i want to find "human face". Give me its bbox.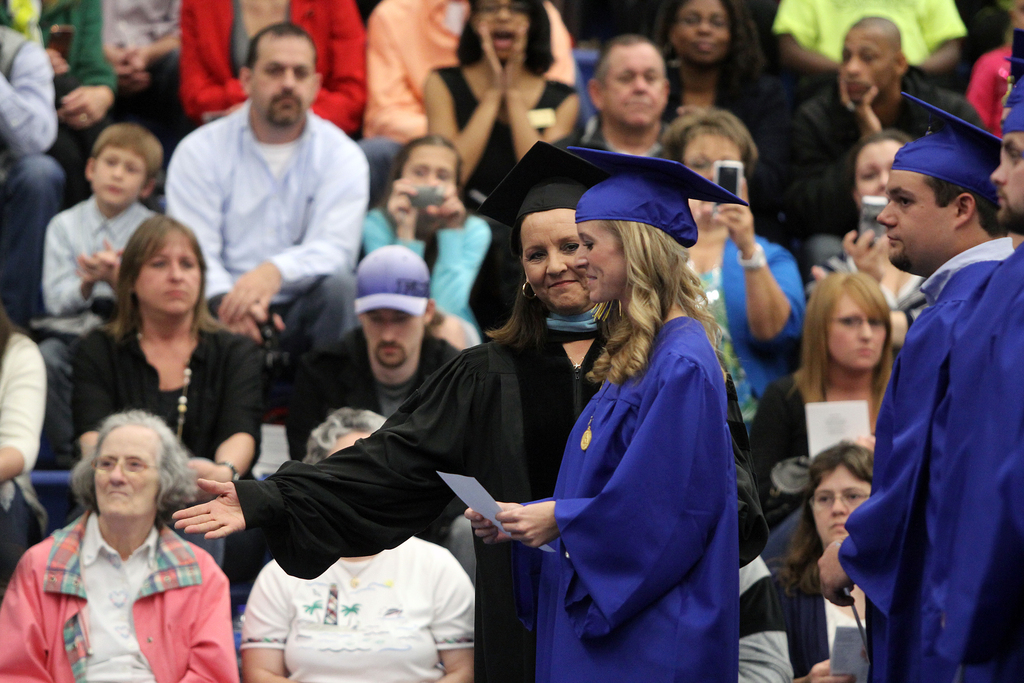
842:28:893:102.
